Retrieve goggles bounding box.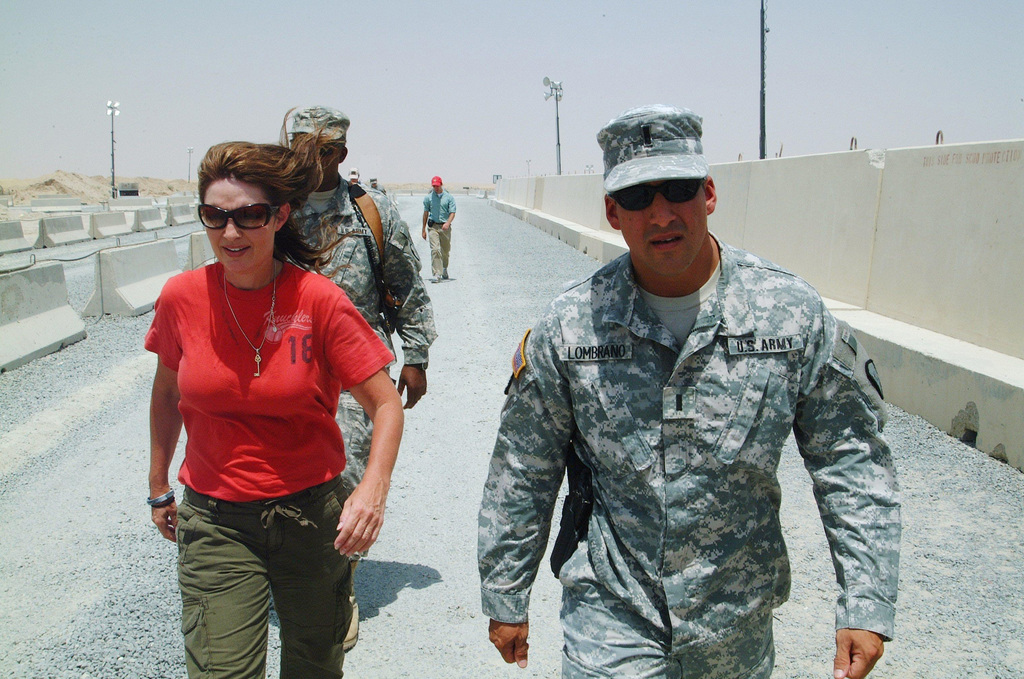
Bounding box: bbox=[615, 170, 727, 218].
